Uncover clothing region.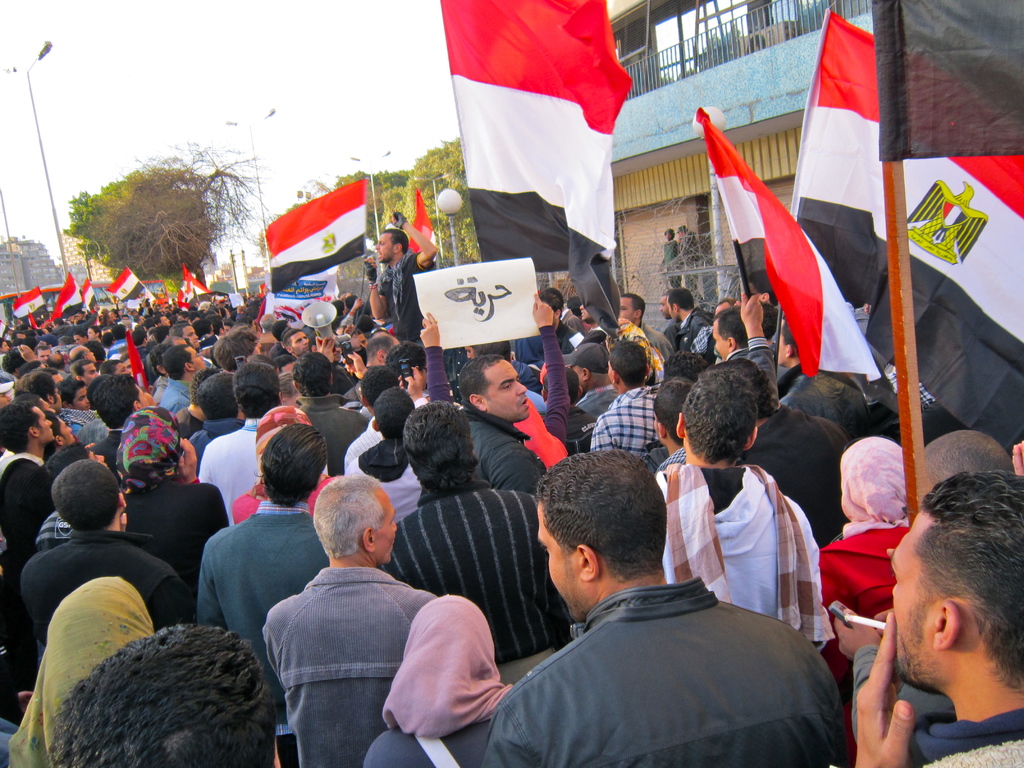
Uncovered: <region>251, 524, 455, 752</region>.
